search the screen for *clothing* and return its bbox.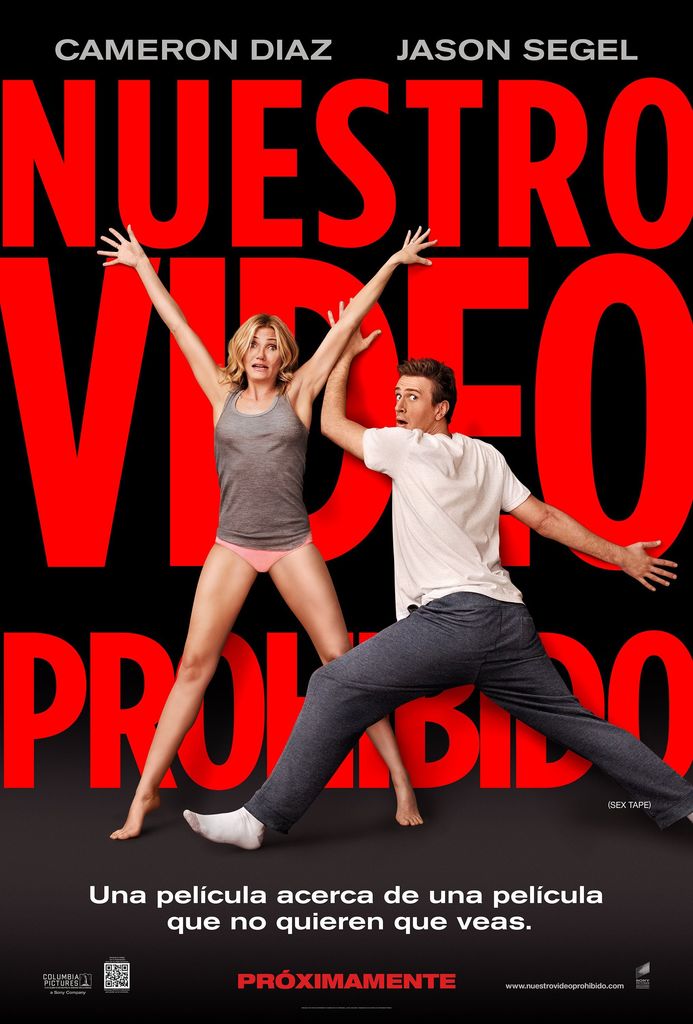
Found: bbox(214, 386, 307, 554).
